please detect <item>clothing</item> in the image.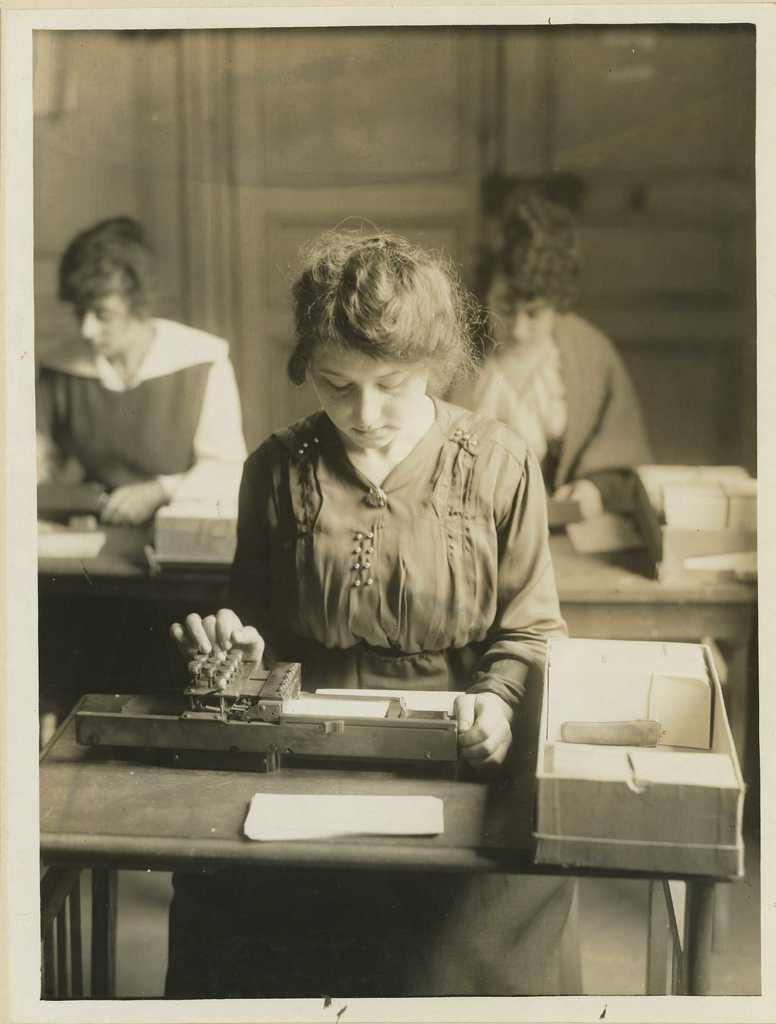
box(170, 391, 581, 993).
